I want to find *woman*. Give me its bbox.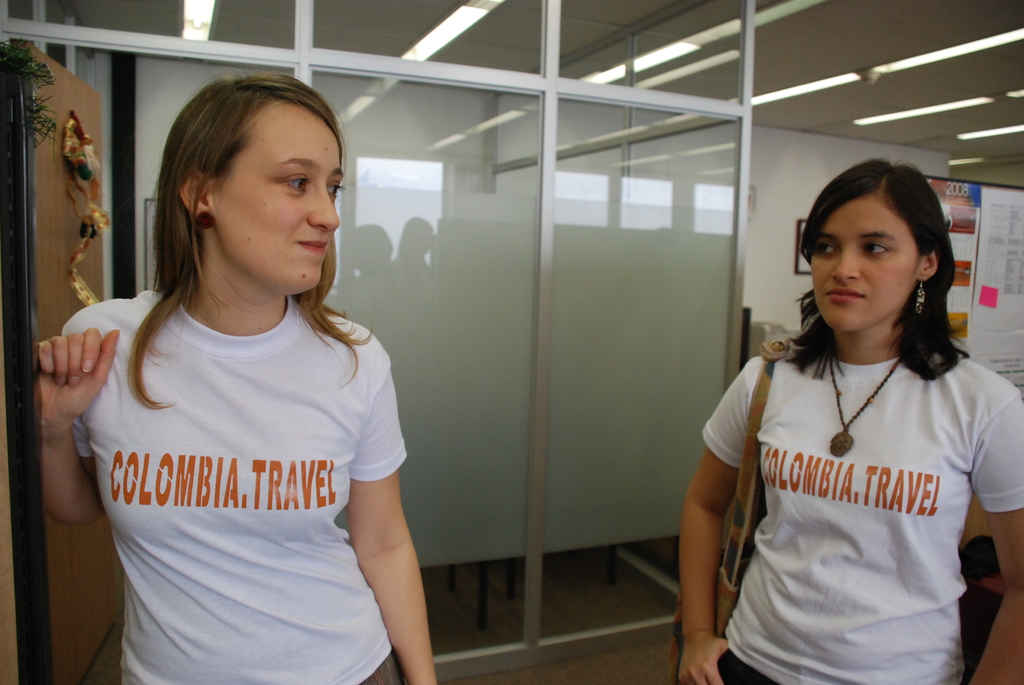
select_region(679, 154, 1023, 684).
